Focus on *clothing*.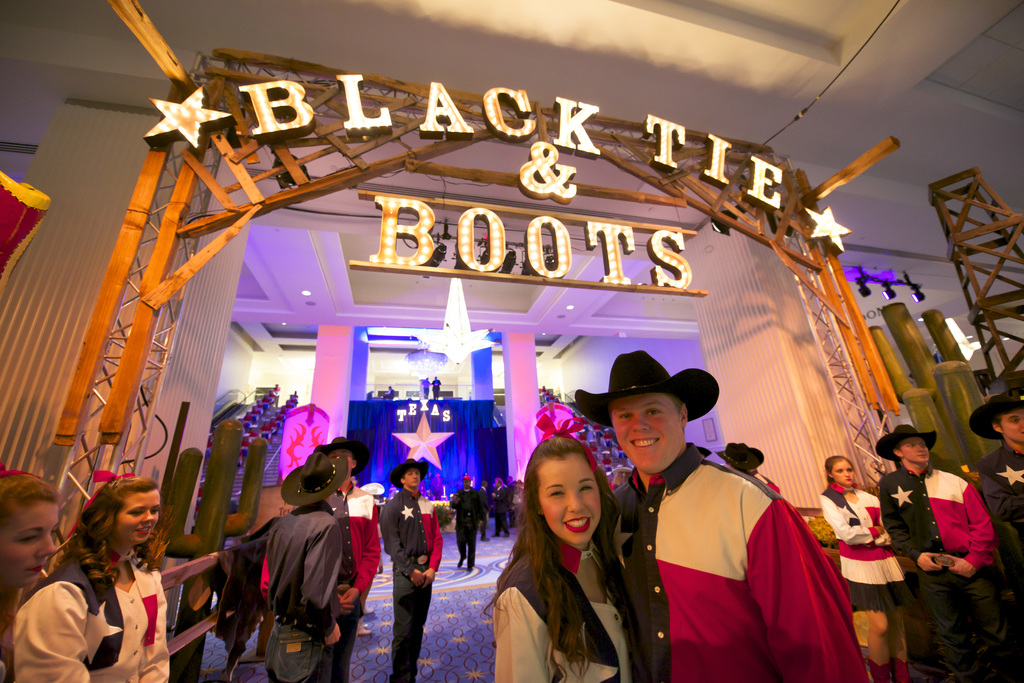
Focused at x1=980, y1=440, x2=1023, y2=579.
